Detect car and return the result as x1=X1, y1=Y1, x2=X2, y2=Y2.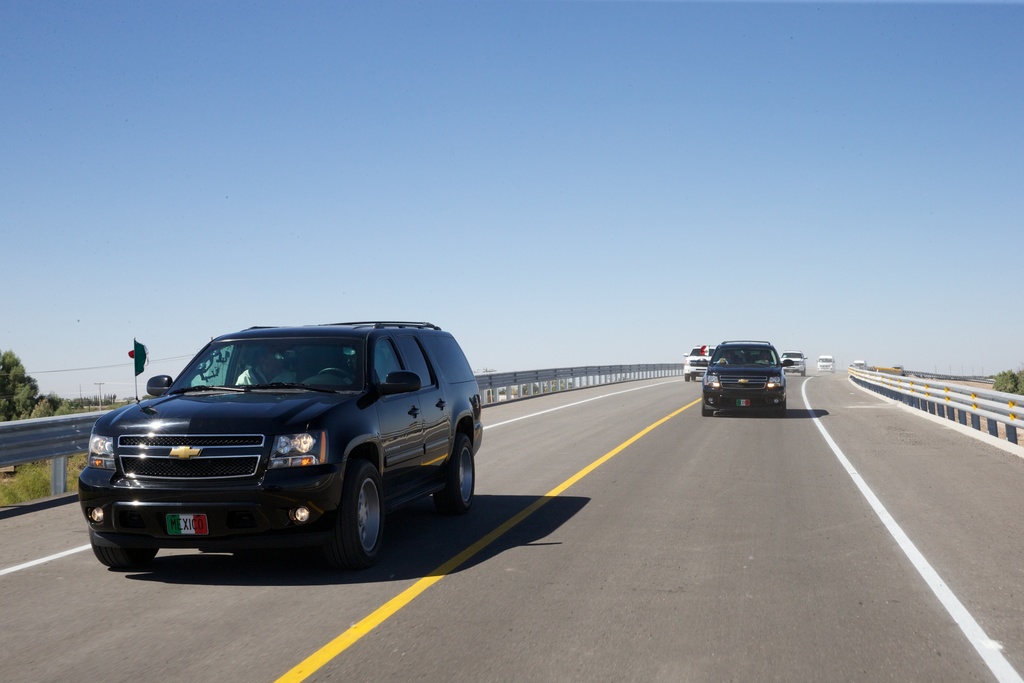
x1=817, y1=356, x2=835, y2=374.
